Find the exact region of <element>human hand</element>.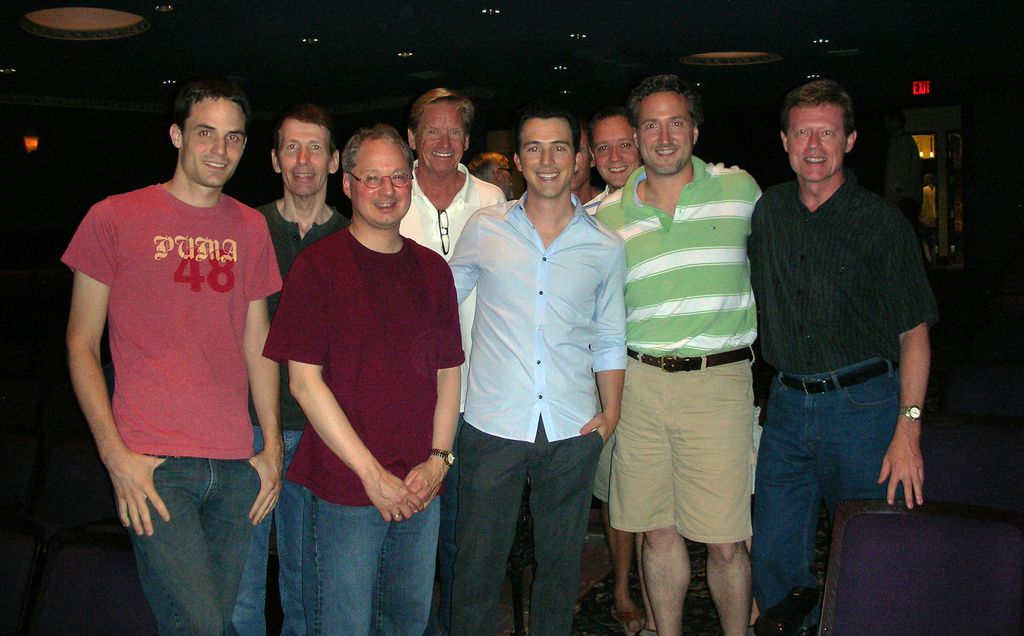
Exact region: pyautogui.locateOnScreen(97, 431, 150, 541).
